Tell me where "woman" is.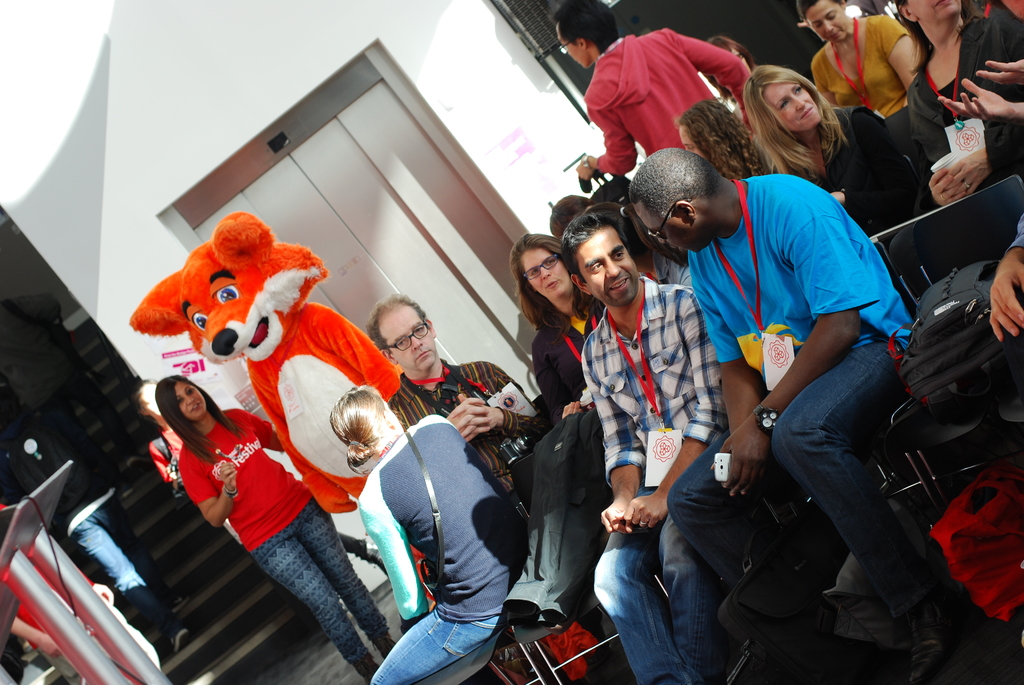
"woman" is at left=317, top=379, right=536, bottom=684.
